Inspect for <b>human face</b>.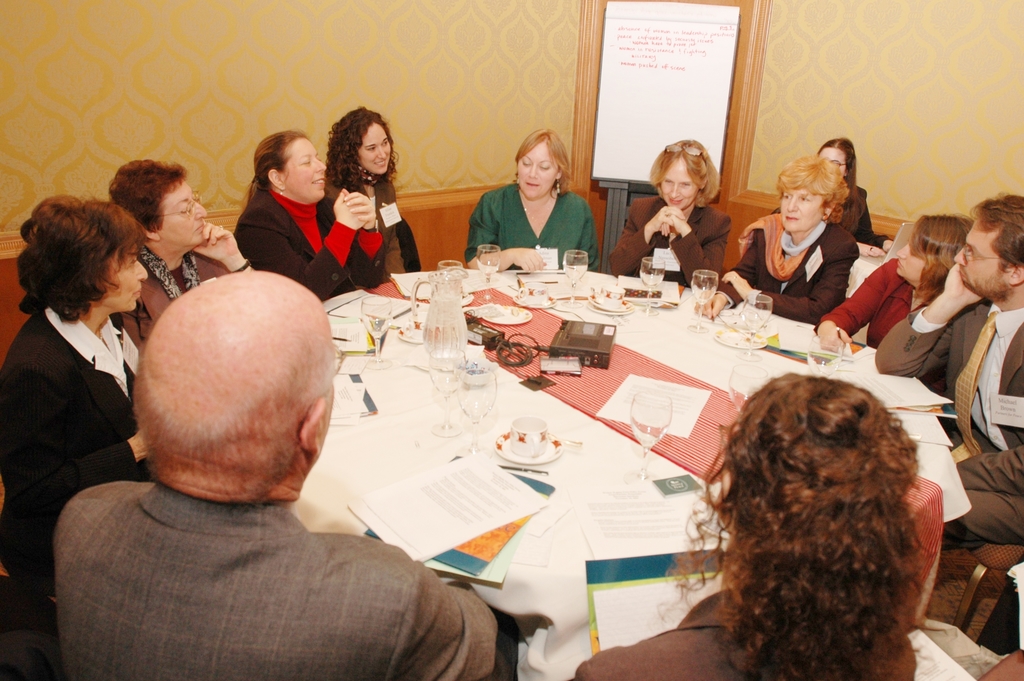
Inspection: [left=955, top=231, right=1006, bottom=305].
